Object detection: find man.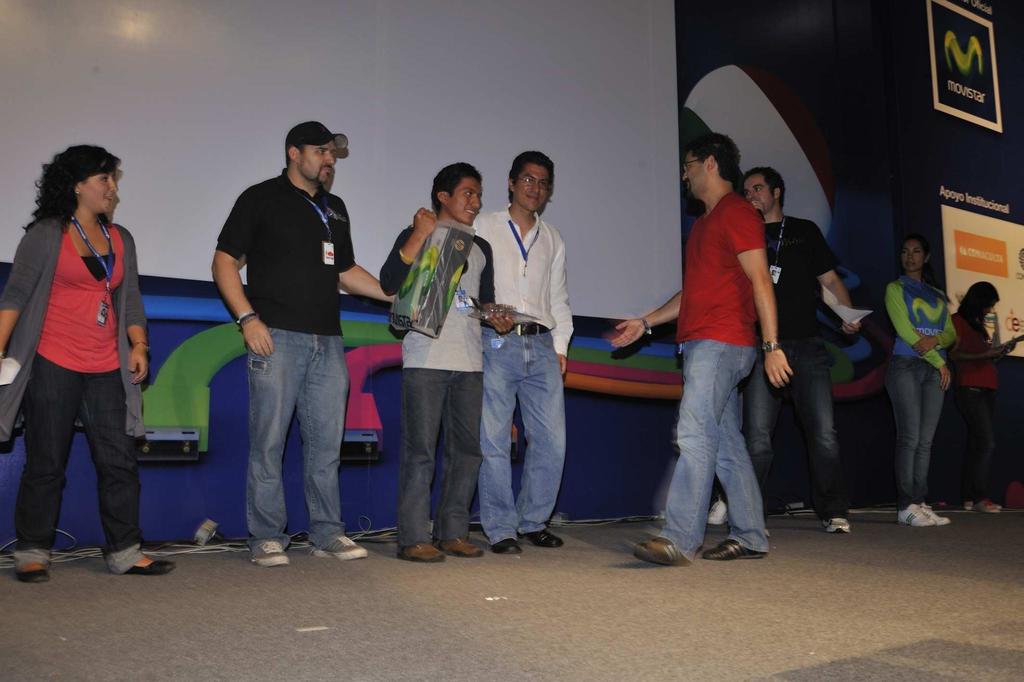
(x1=611, y1=129, x2=797, y2=567).
